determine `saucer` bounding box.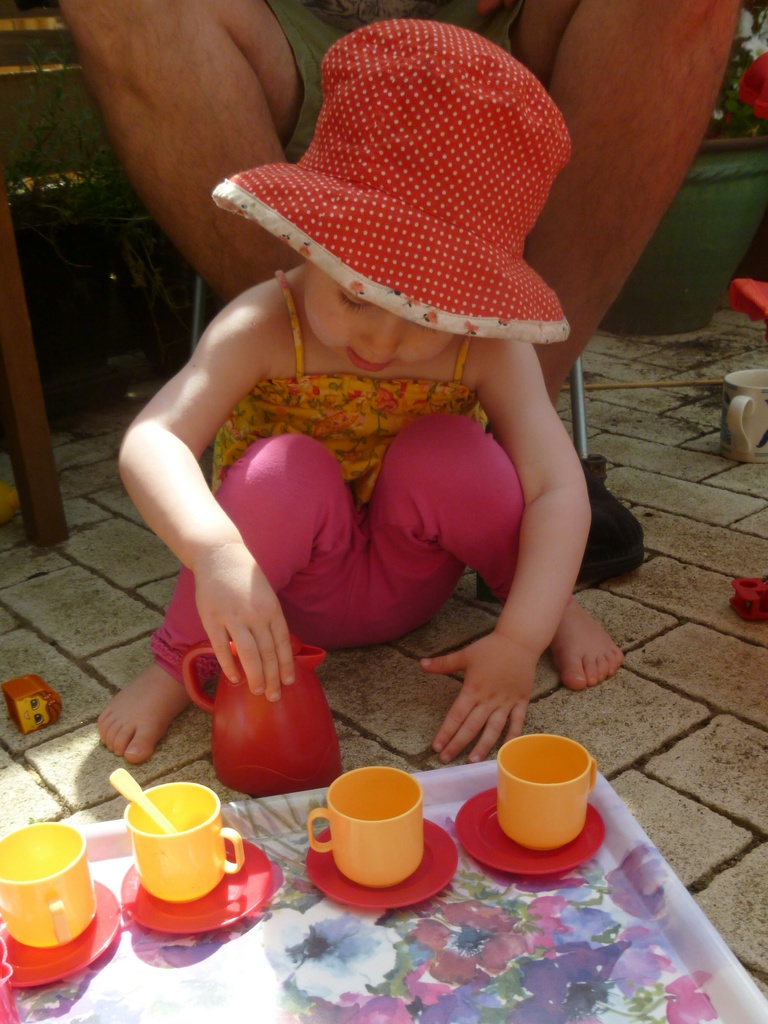
Determined: 305:827:456:911.
